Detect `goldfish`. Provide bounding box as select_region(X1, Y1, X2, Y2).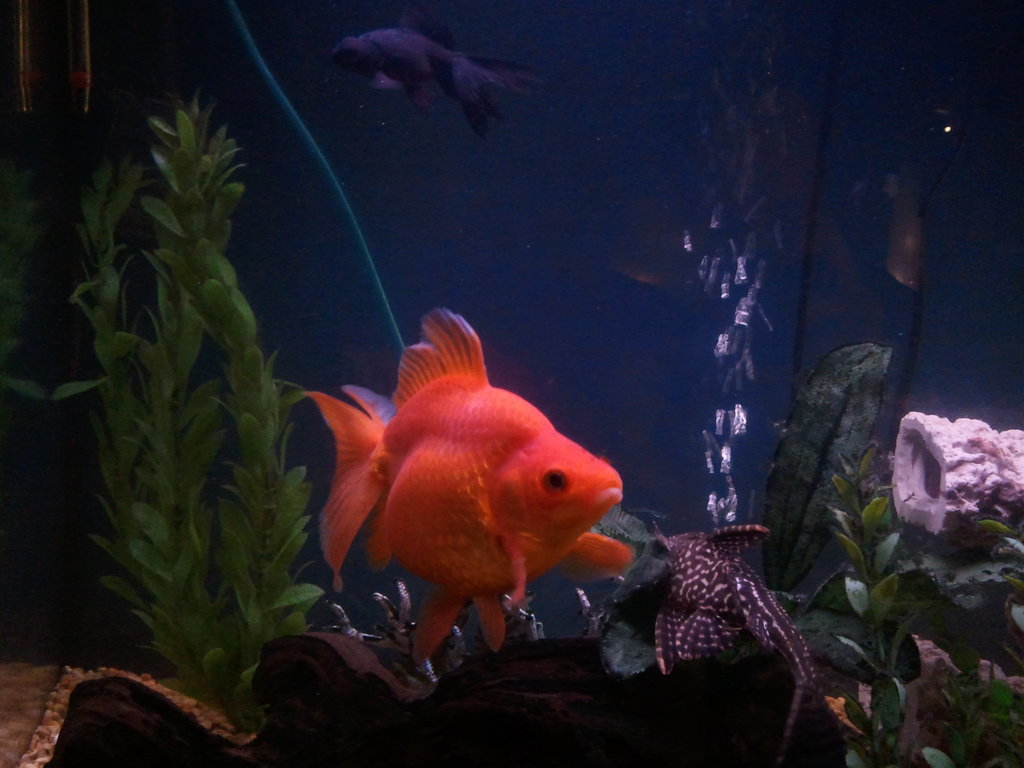
select_region(316, 306, 624, 662).
